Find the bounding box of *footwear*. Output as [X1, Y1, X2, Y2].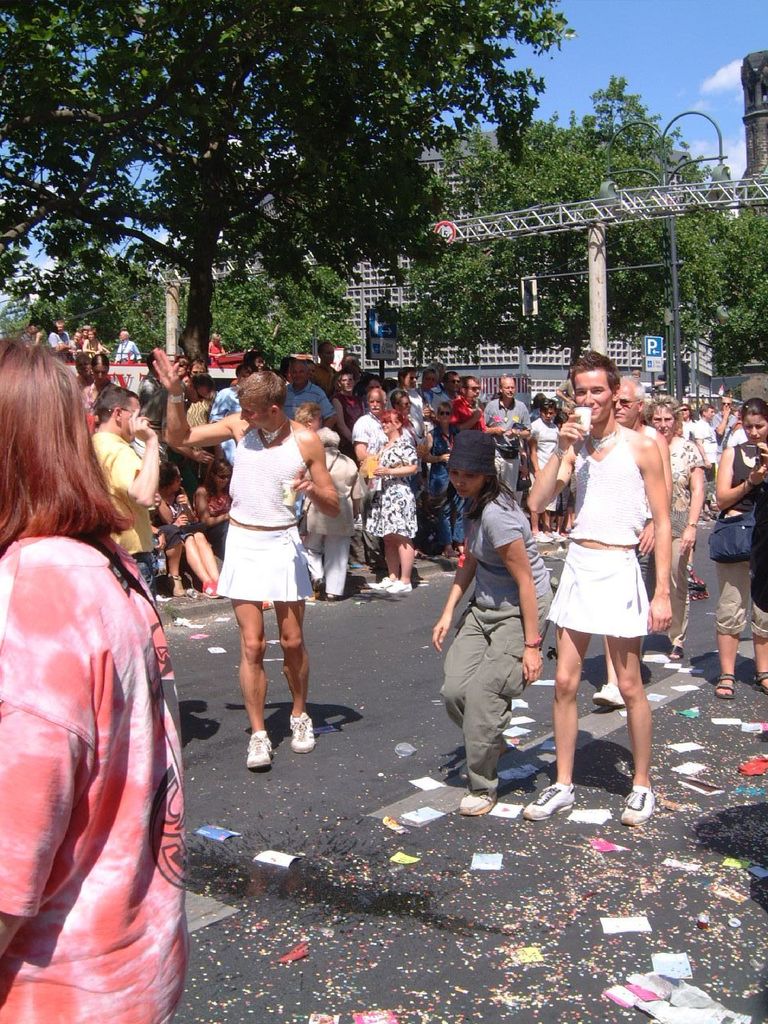
[288, 709, 318, 748].
